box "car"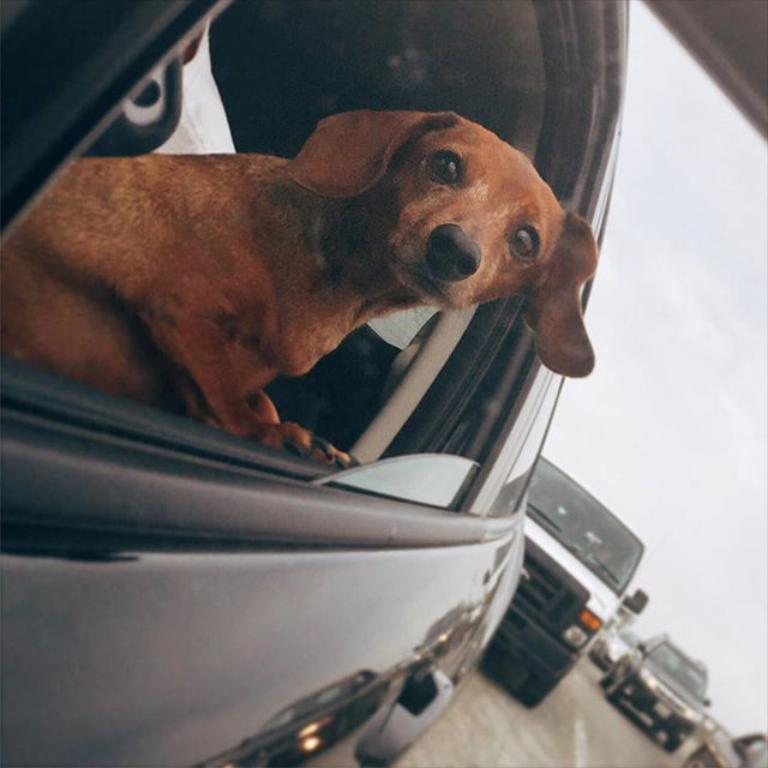
box(683, 728, 767, 767)
